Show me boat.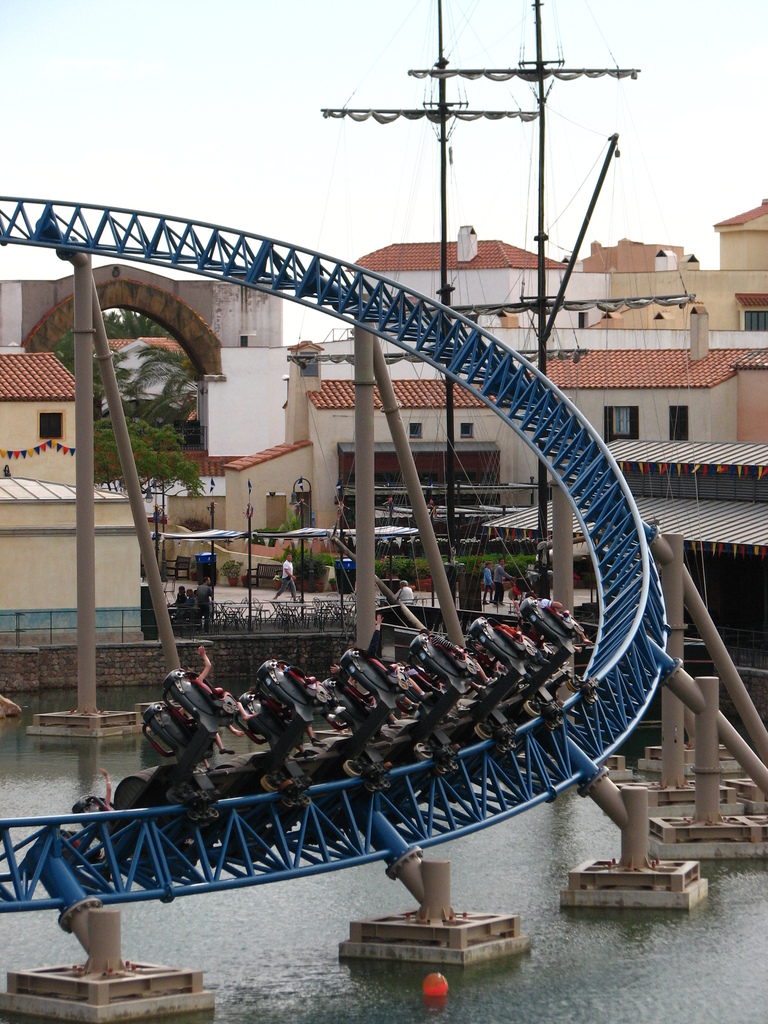
boat is here: detection(284, 0, 717, 679).
